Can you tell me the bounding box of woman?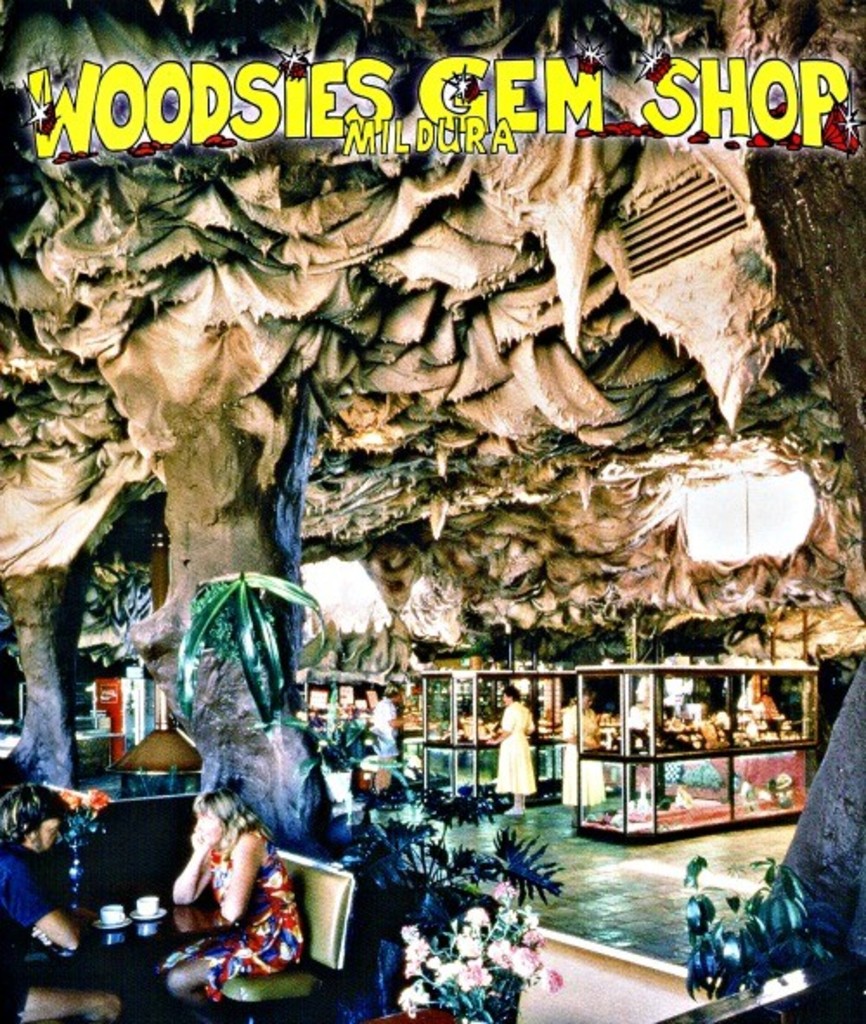
480, 686, 533, 816.
